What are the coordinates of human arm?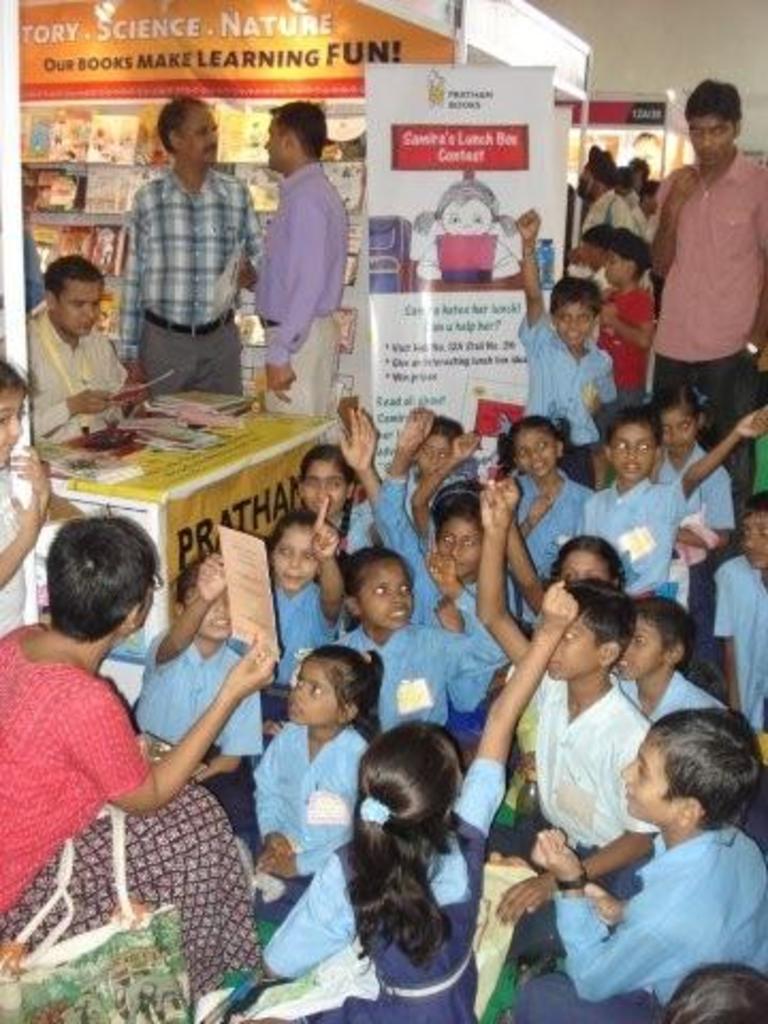
pyautogui.locateOnScreen(593, 311, 661, 348).
